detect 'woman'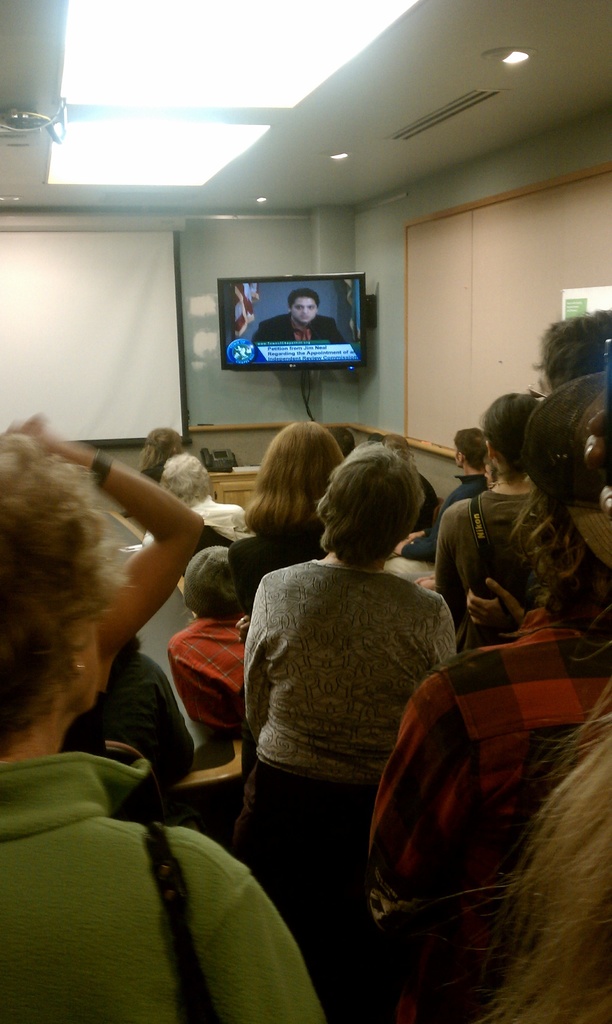
<region>0, 432, 325, 1023</region>
